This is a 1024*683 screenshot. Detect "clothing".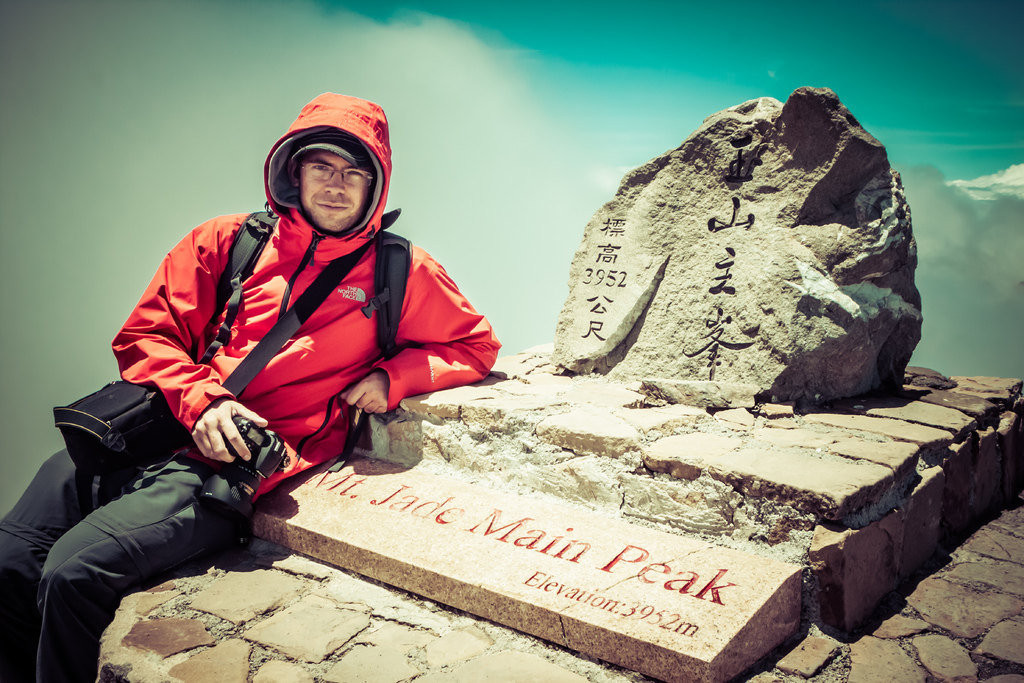
bbox=(134, 235, 423, 468).
